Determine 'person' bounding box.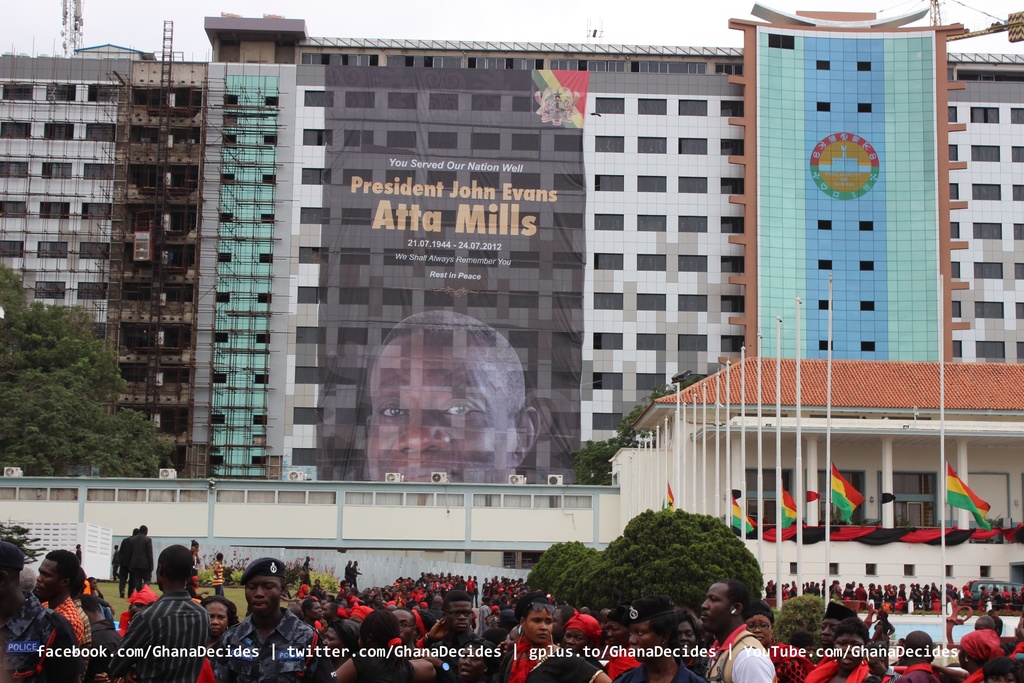
Determined: 782 580 788 596.
